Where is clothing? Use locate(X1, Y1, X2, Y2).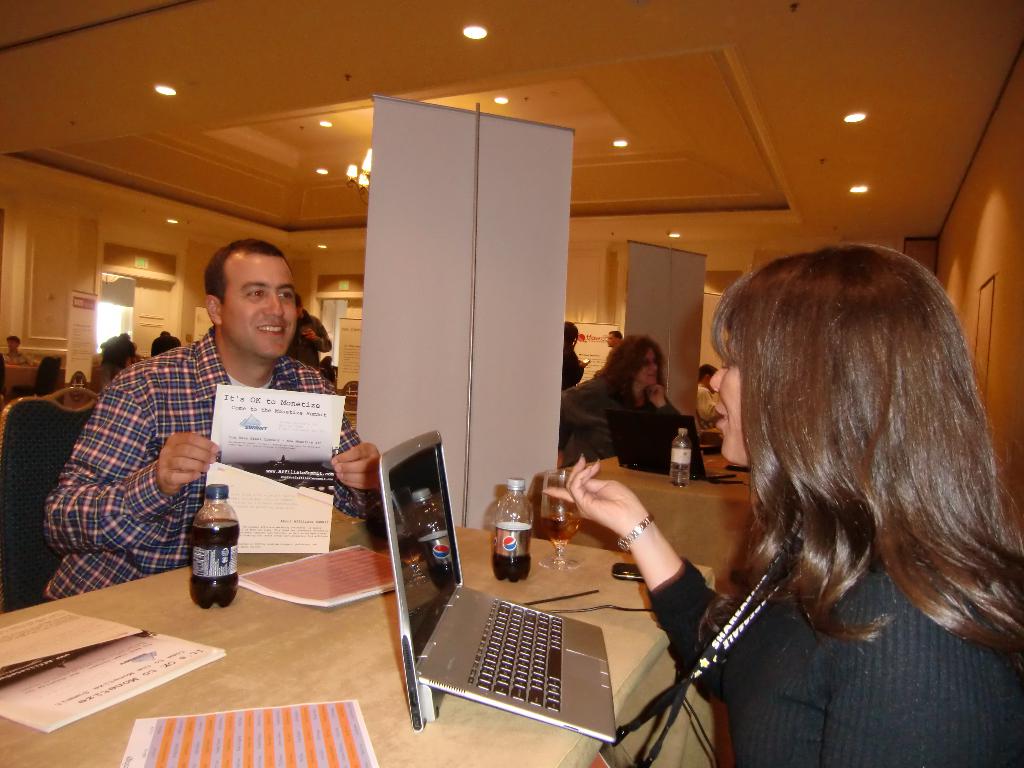
locate(653, 536, 1023, 767).
